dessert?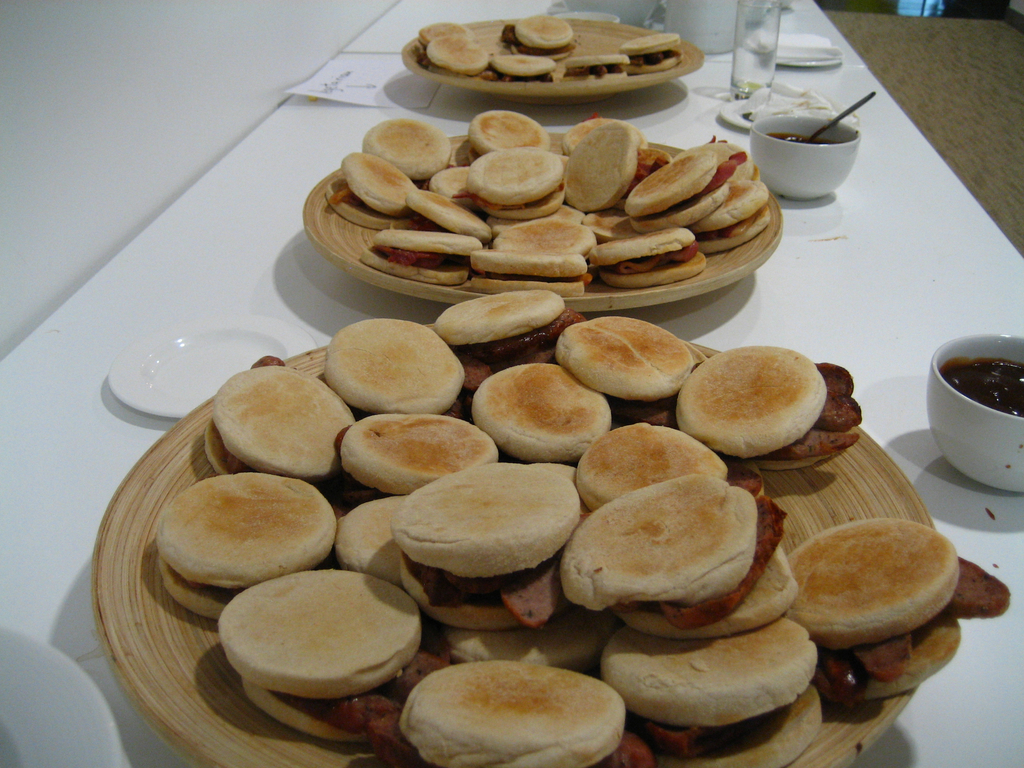
crop(779, 516, 1004, 699)
